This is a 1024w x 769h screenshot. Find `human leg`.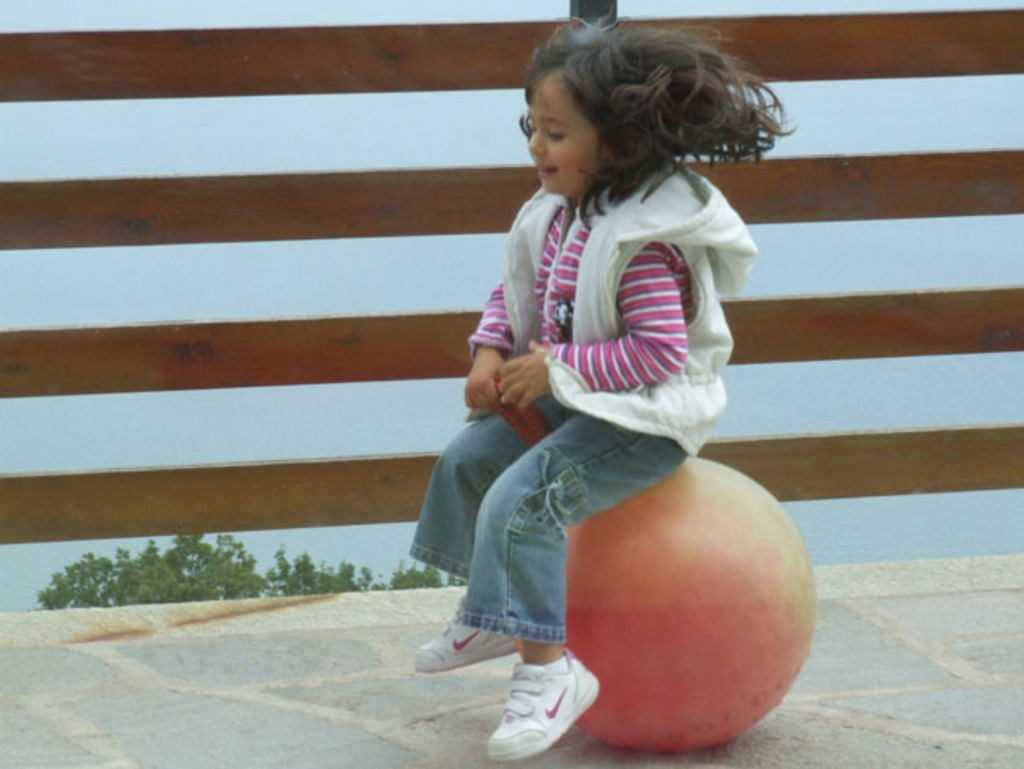
Bounding box: 484:411:687:767.
